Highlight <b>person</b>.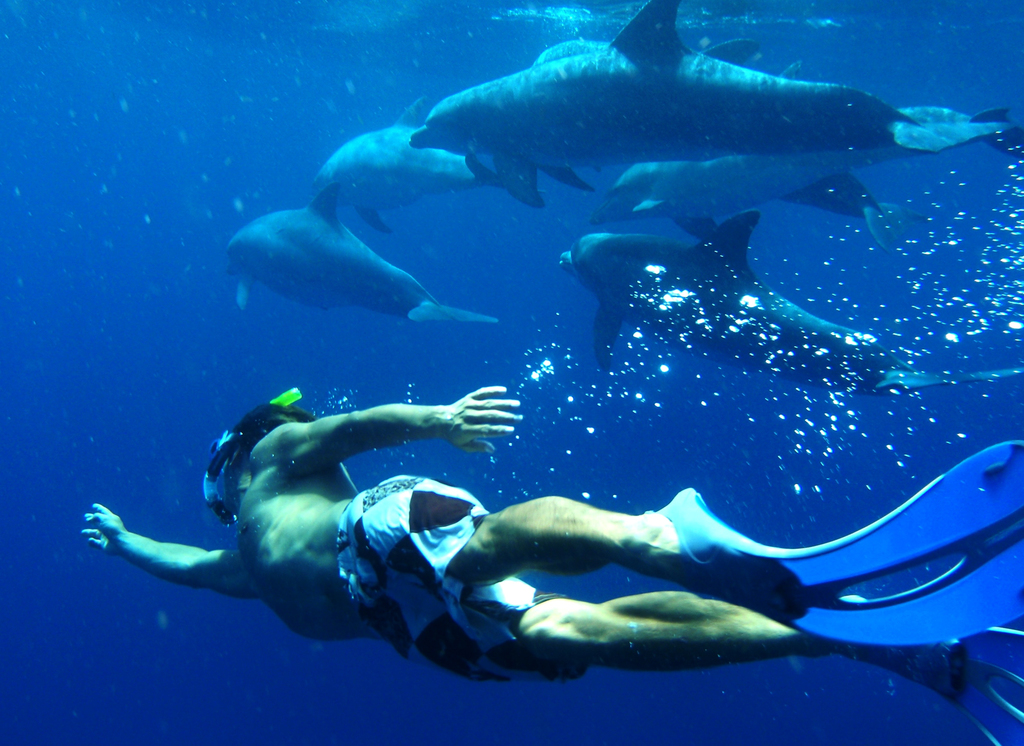
Highlighted region: <region>81, 382, 841, 695</region>.
